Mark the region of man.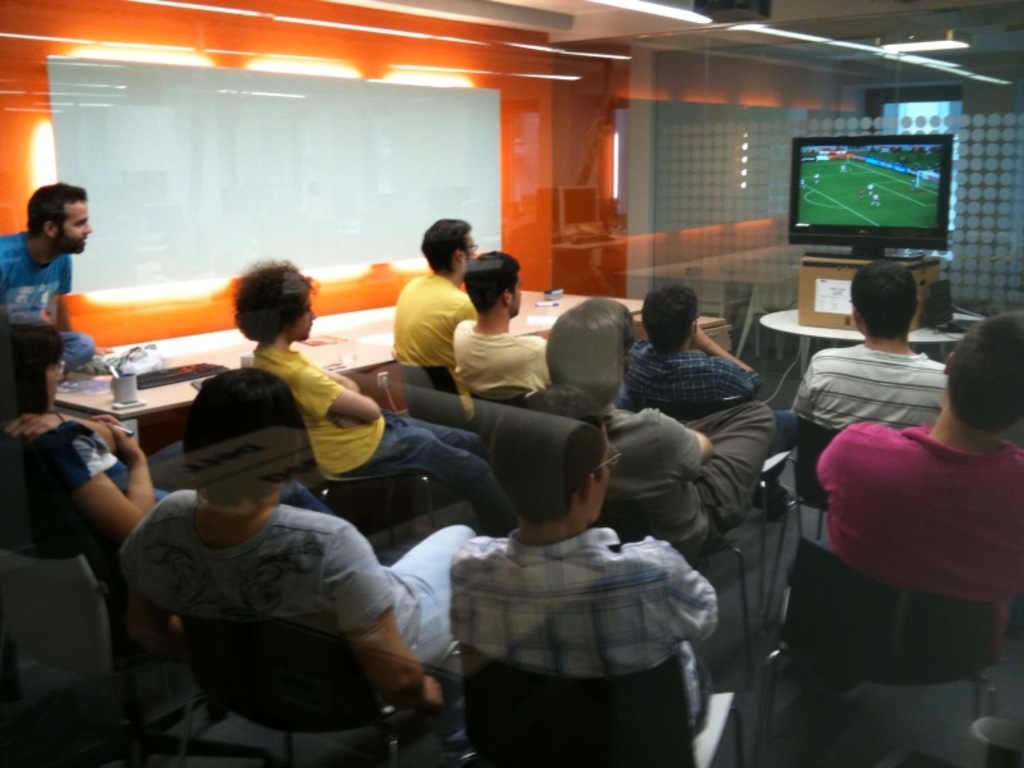
Region: {"left": 785, "top": 257, "right": 952, "bottom": 439}.
